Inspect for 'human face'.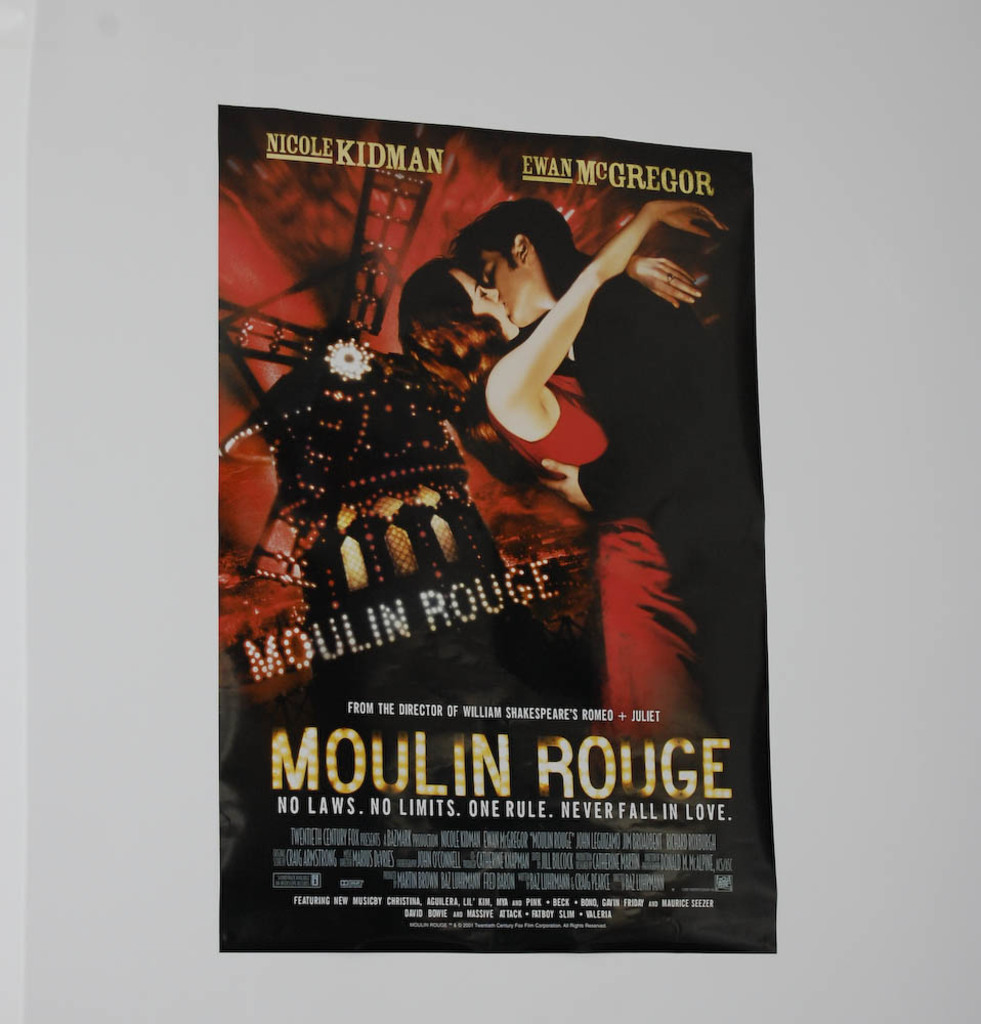
Inspection: box=[476, 248, 529, 329].
